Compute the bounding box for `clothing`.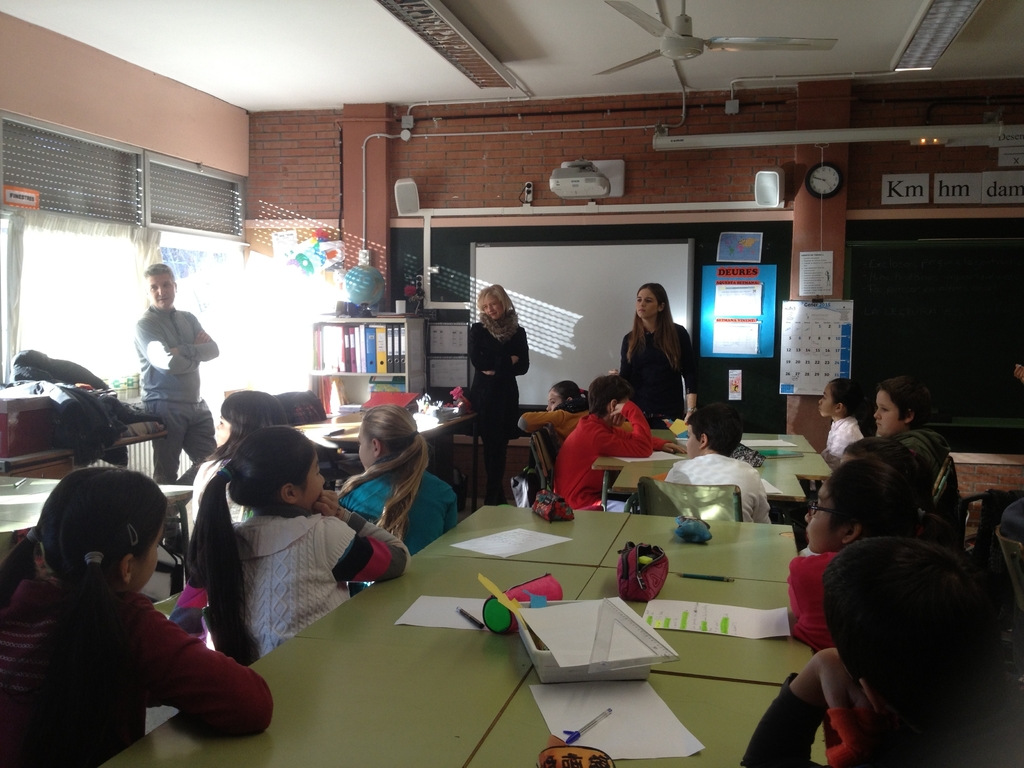
897,428,970,550.
